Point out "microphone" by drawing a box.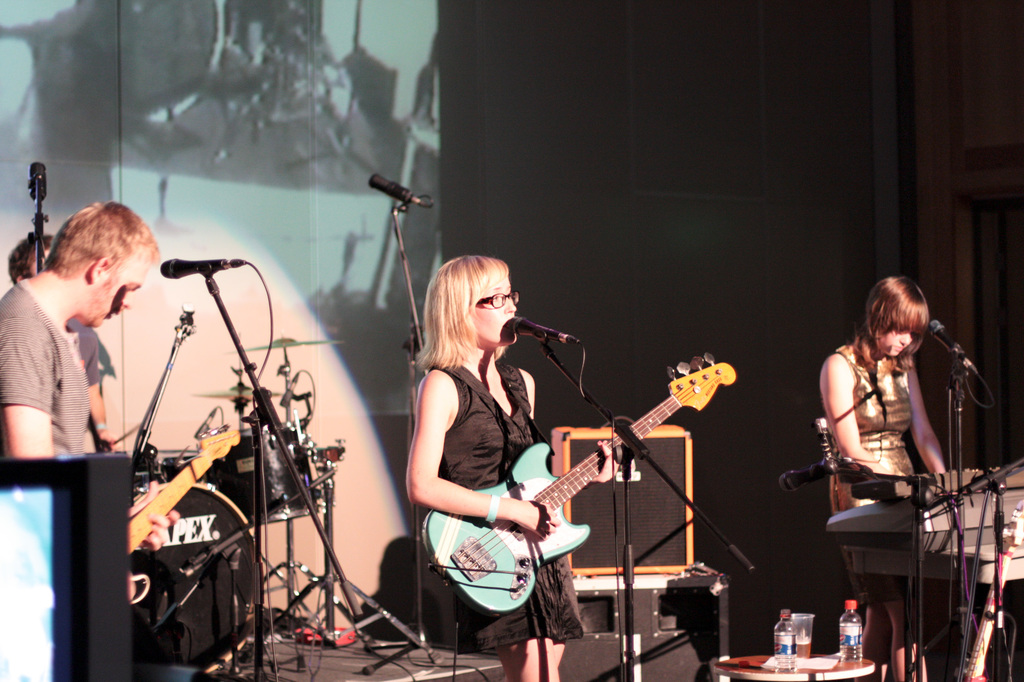
bbox=[783, 459, 854, 490].
